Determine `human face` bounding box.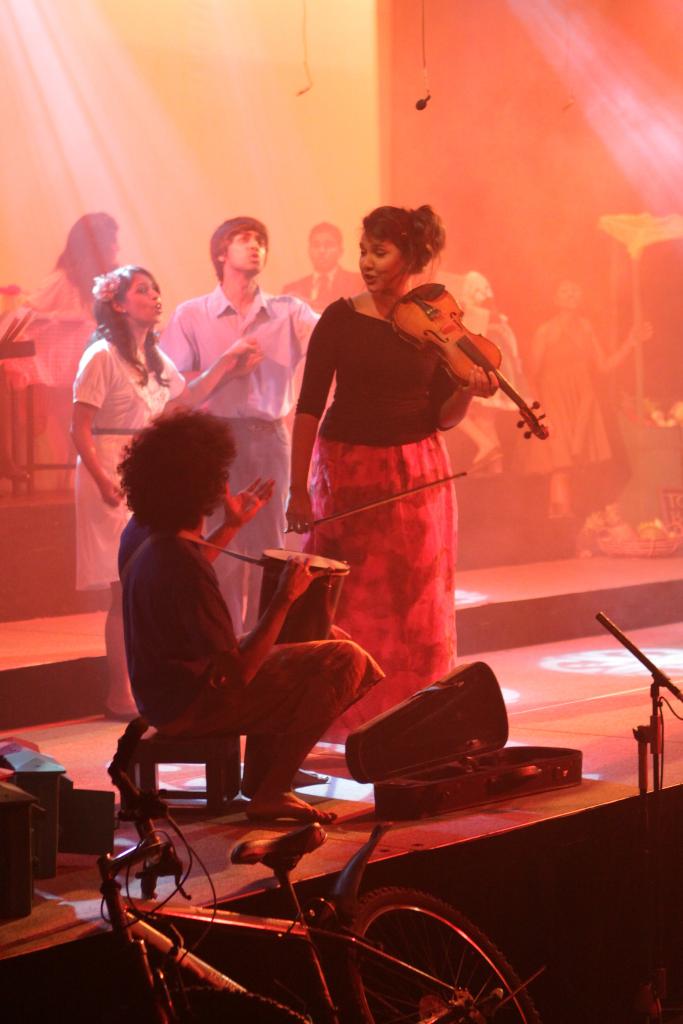
Determined: (x1=116, y1=273, x2=163, y2=322).
